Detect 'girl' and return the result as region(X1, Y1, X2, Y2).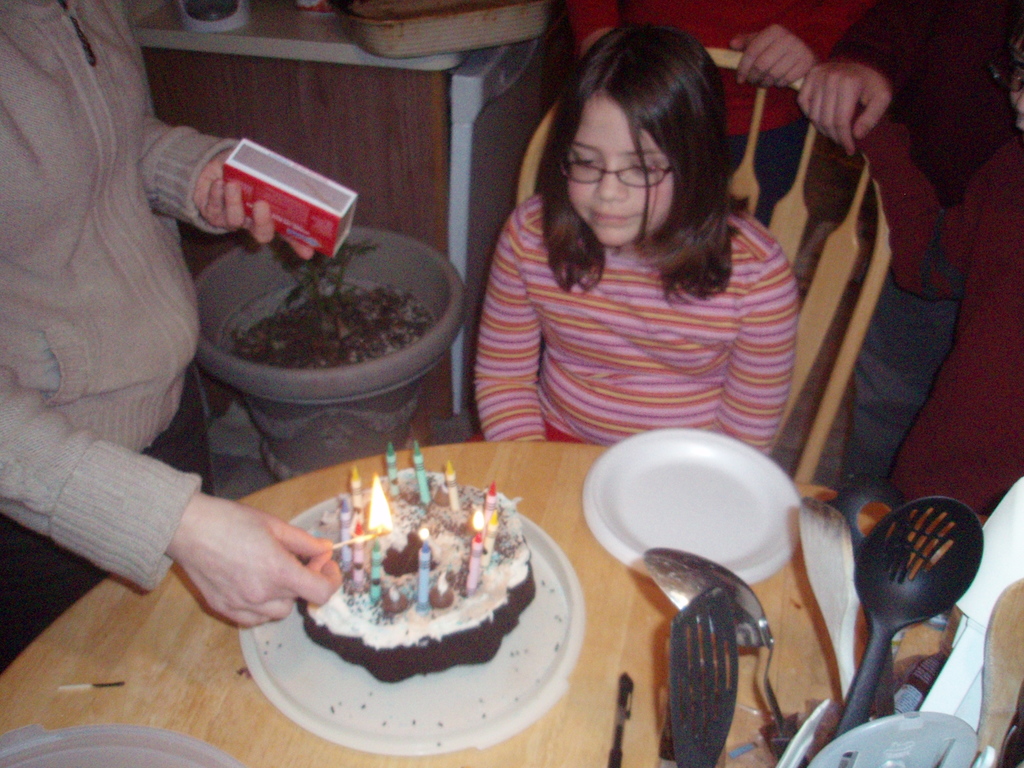
region(472, 22, 799, 444).
